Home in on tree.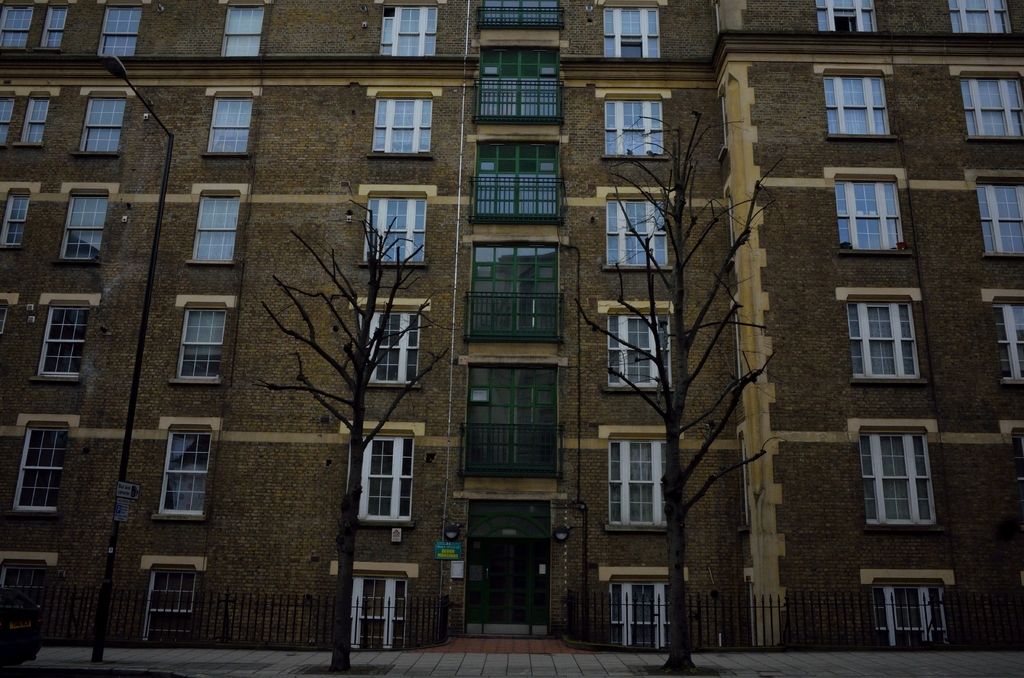
Homed in at 255/198/465/674.
